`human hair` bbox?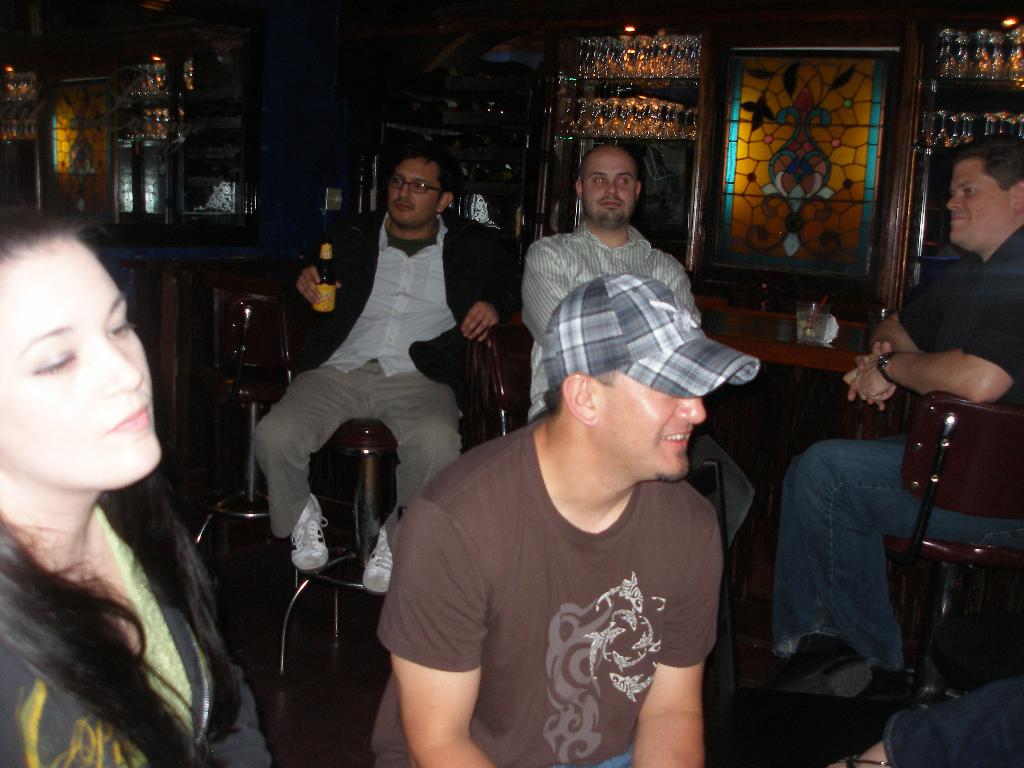
locate(6, 207, 236, 767)
